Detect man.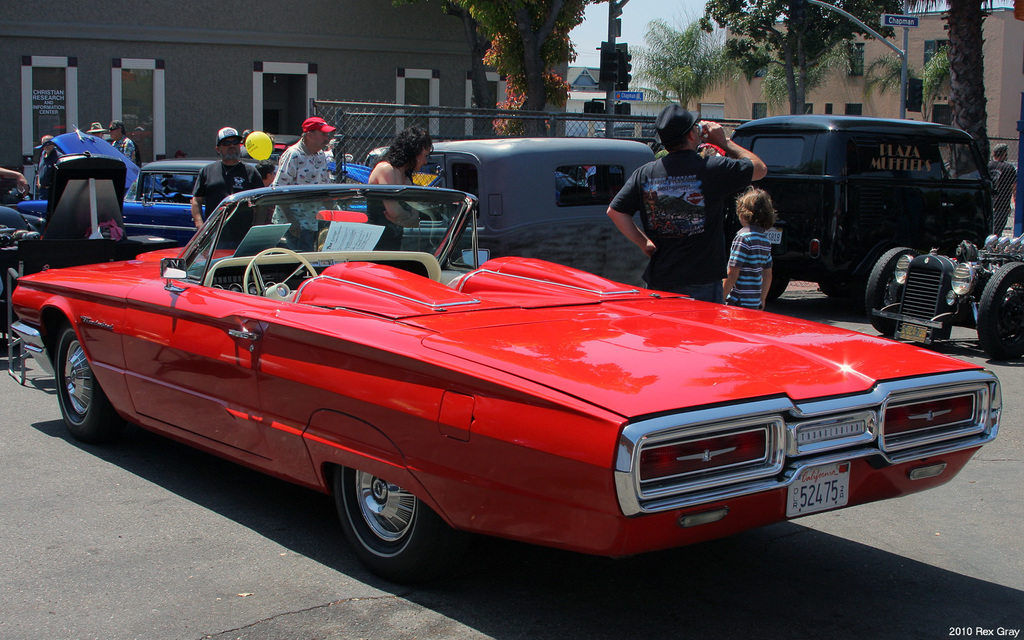
Detected at pyautogui.locateOnScreen(614, 98, 773, 301).
